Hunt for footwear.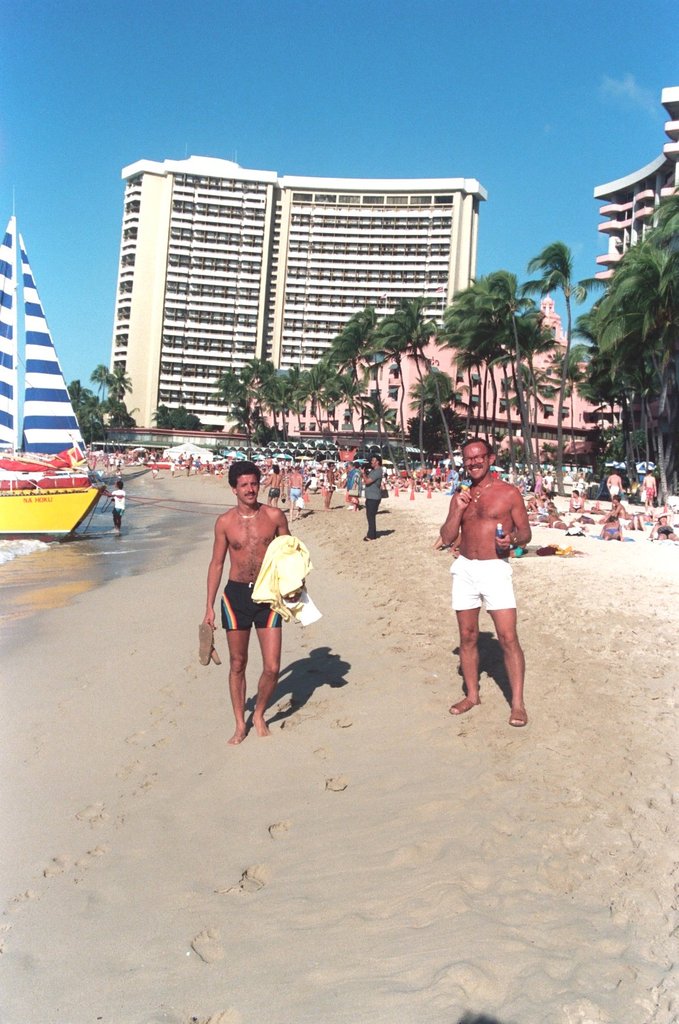
Hunted down at box(188, 633, 228, 673).
